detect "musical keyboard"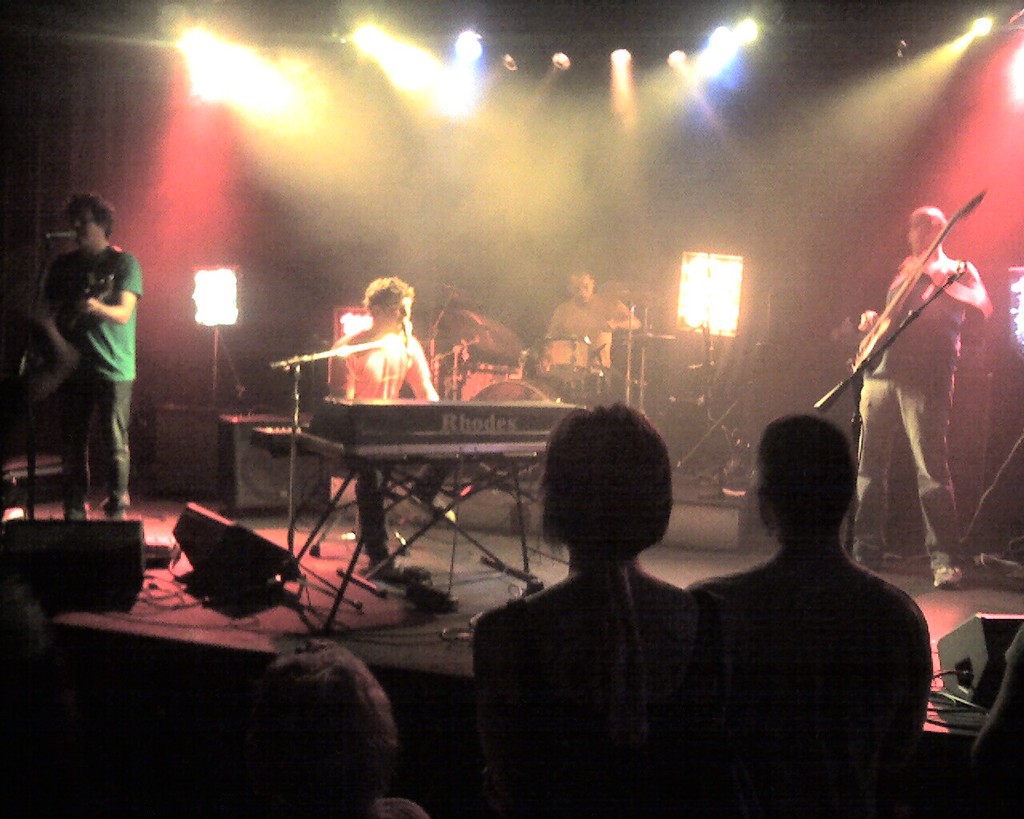
<region>243, 390, 602, 469</region>
